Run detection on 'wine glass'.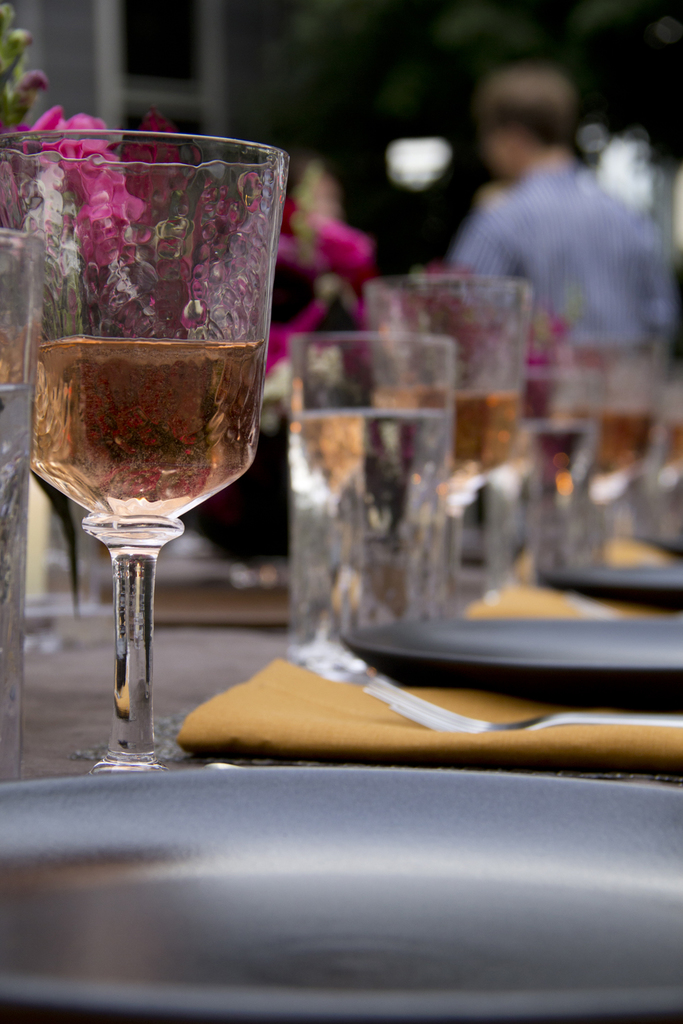
Result: <bbox>571, 369, 655, 580</bbox>.
